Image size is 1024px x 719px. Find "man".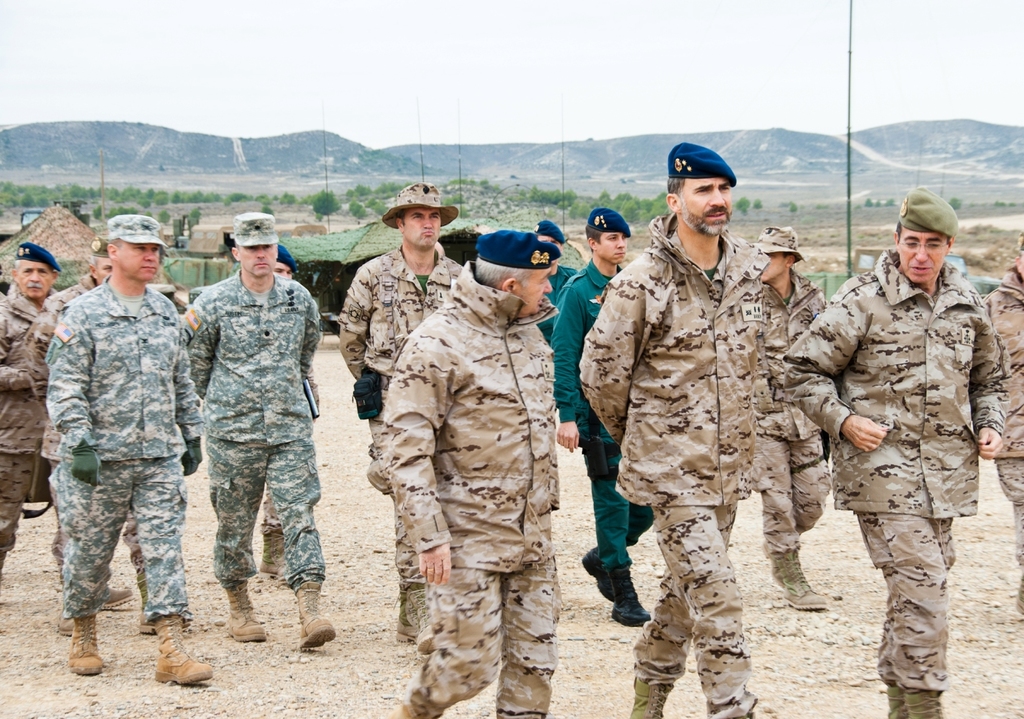
[left=0, top=241, right=63, bottom=576].
